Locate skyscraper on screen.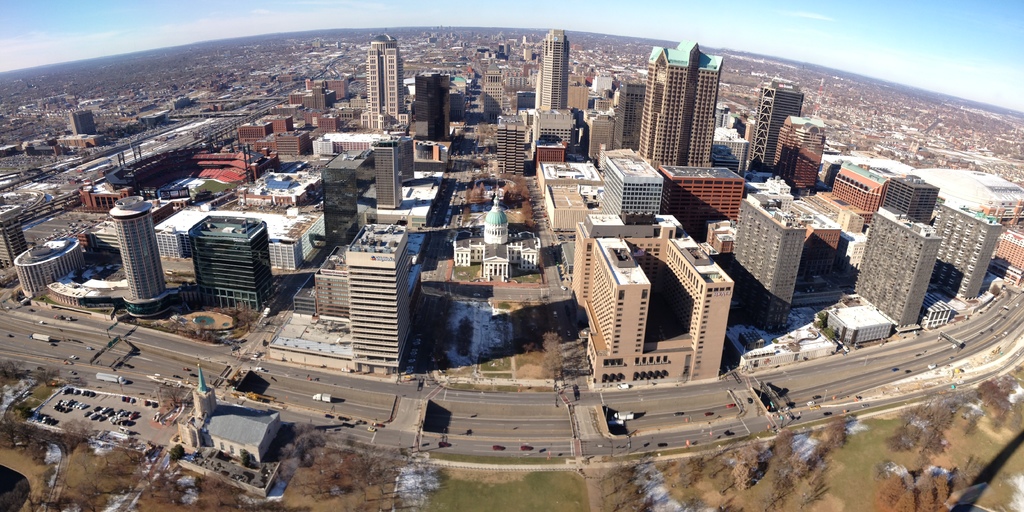
On screen at bbox=(372, 143, 402, 211).
